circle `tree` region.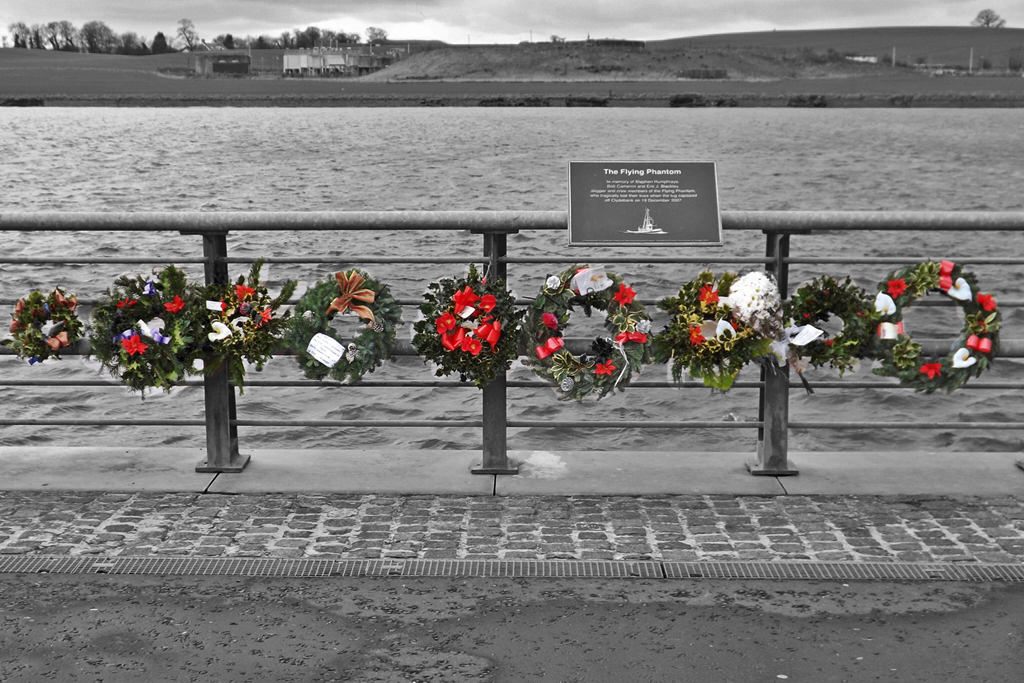
Region: x1=108 y1=31 x2=115 y2=50.
